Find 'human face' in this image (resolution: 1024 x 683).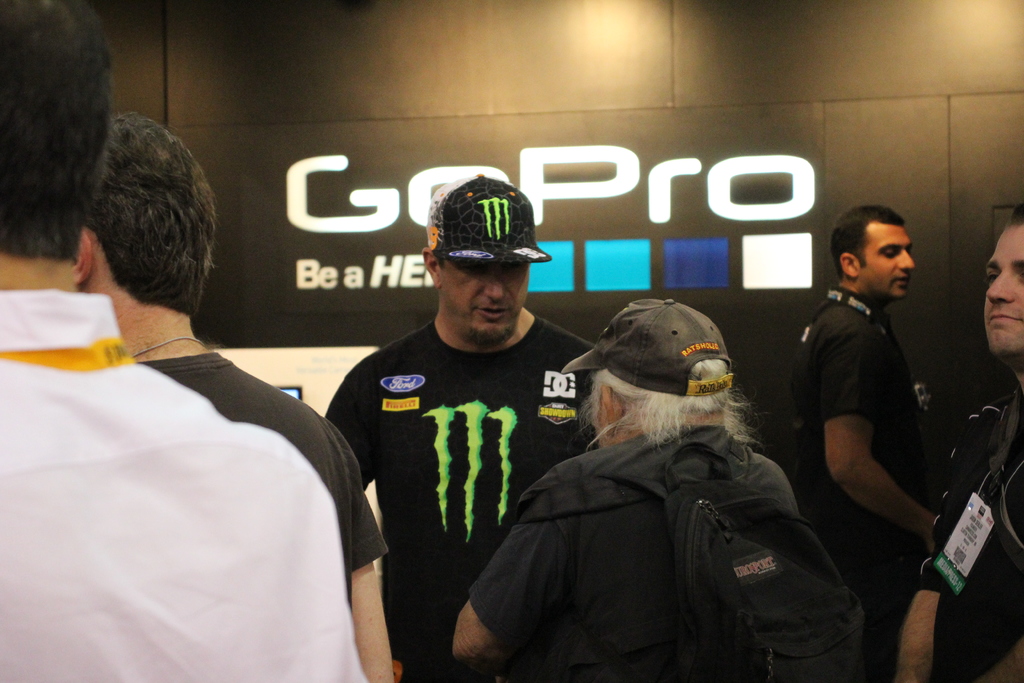
[438,260,531,344].
